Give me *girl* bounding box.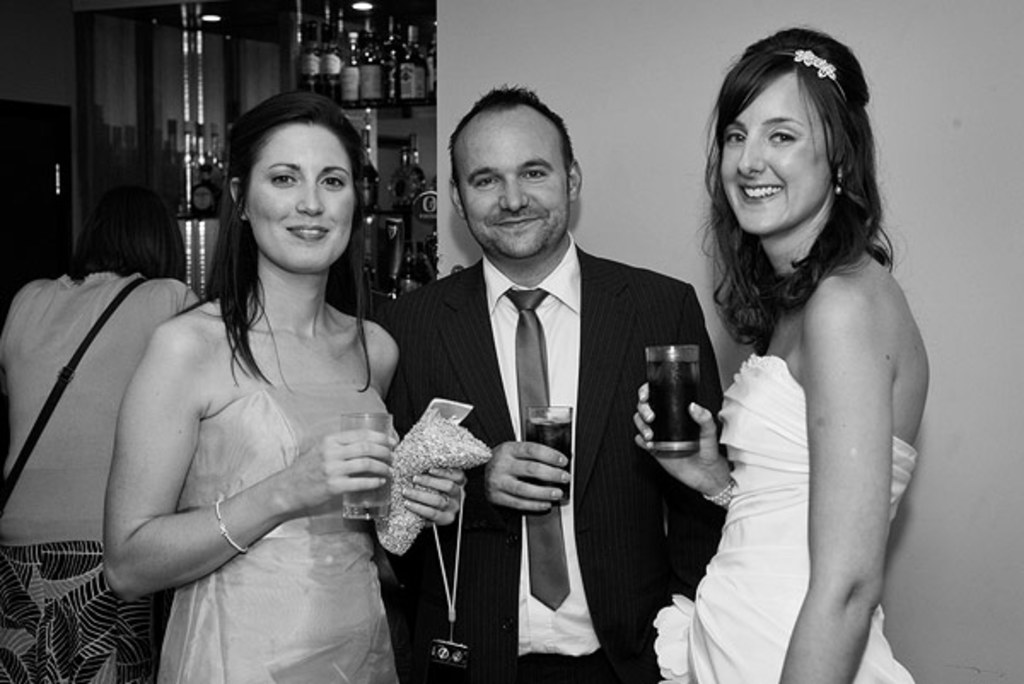
bbox=[108, 84, 442, 682].
